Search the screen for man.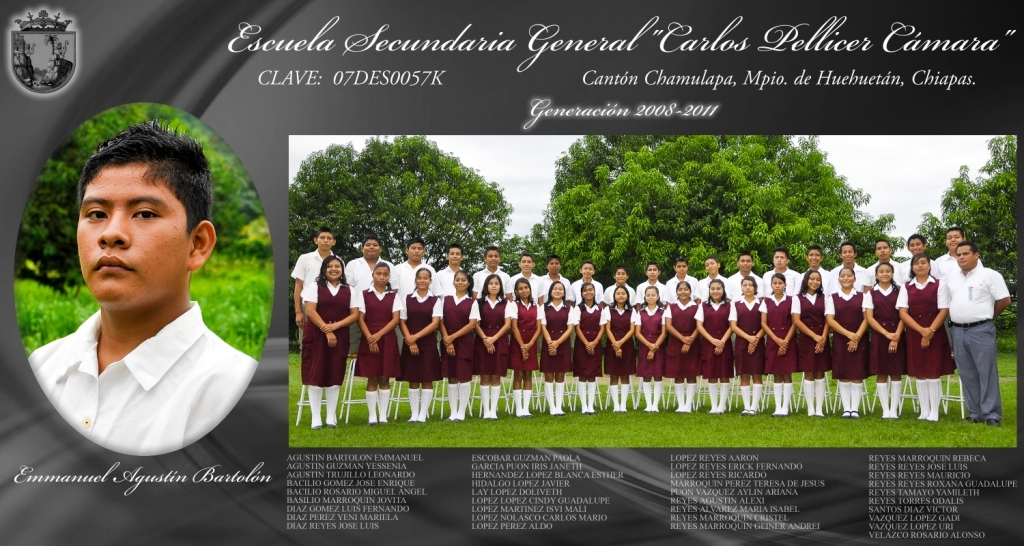
Found at x1=943, y1=239, x2=1014, y2=424.
